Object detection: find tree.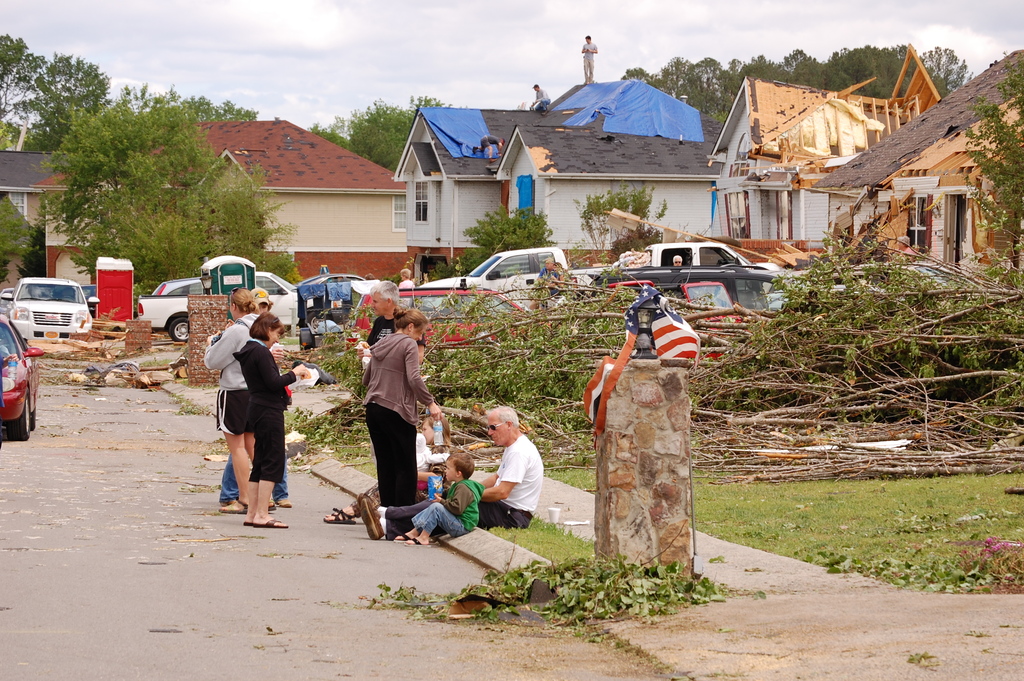
(left=19, top=214, right=46, bottom=288).
